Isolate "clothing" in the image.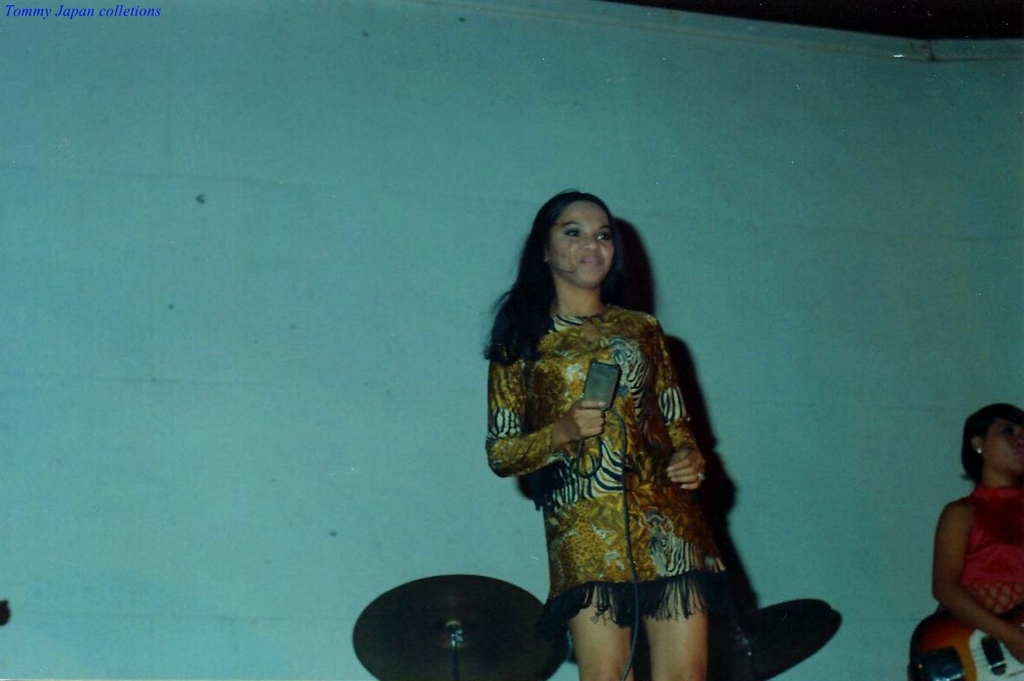
Isolated region: {"left": 492, "top": 287, "right": 720, "bottom": 632}.
